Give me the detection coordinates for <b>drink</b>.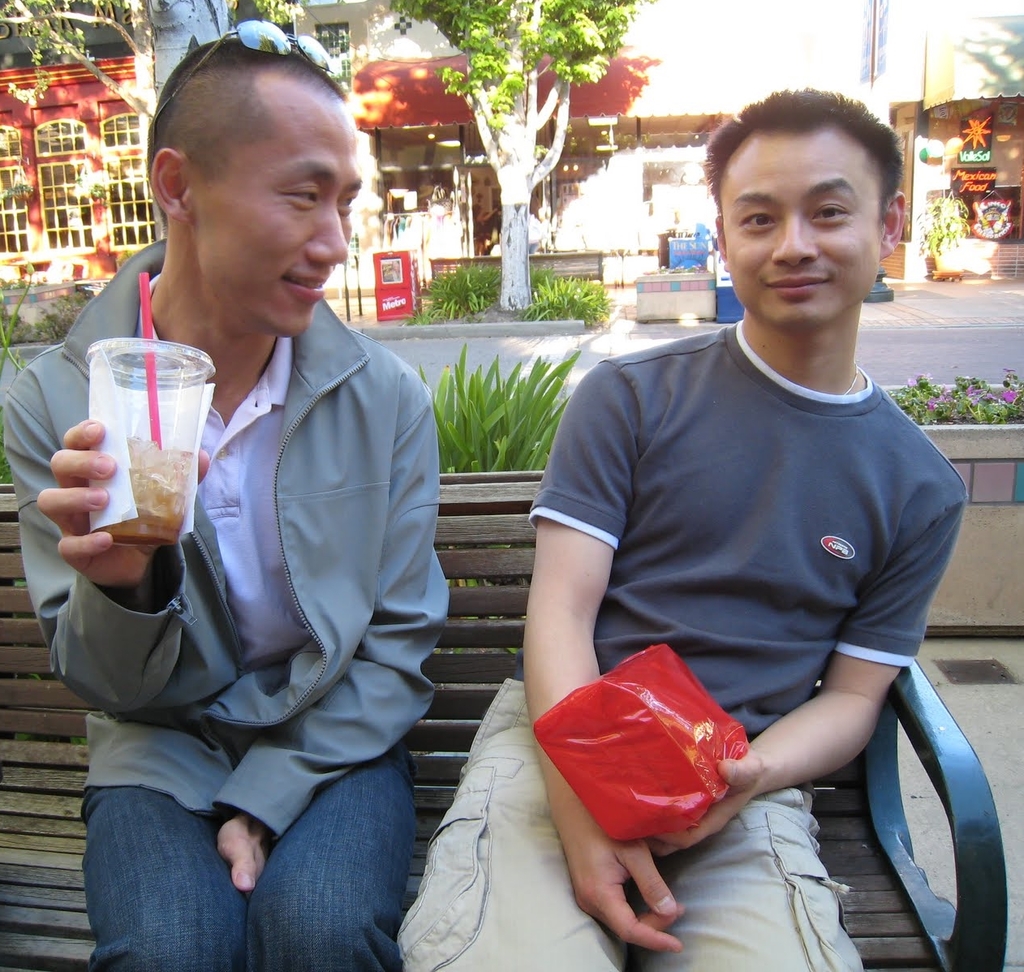
(97, 439, 200, 536).
